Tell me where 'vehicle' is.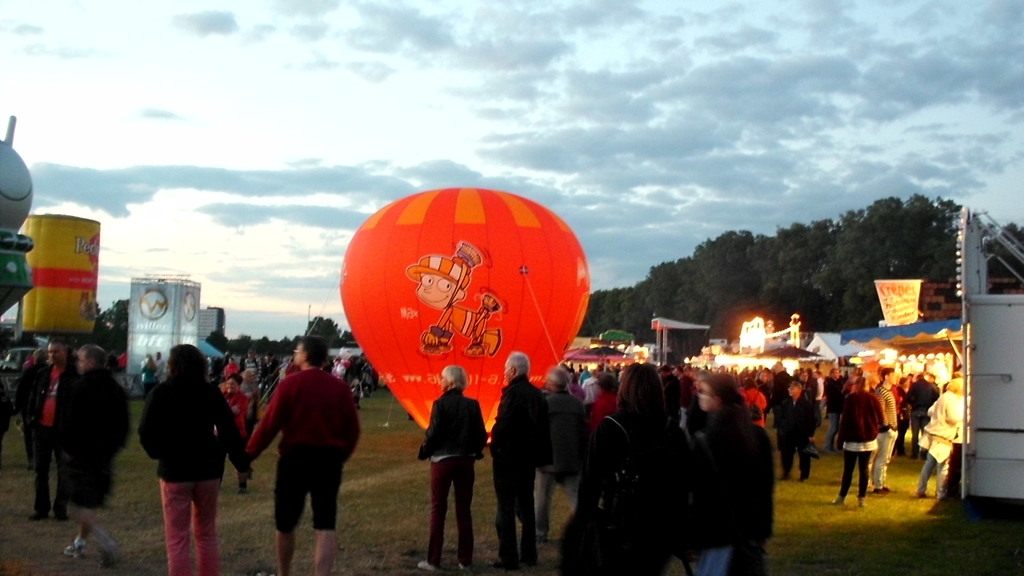
'vehicle' is at [0, 349, 48, 373].
